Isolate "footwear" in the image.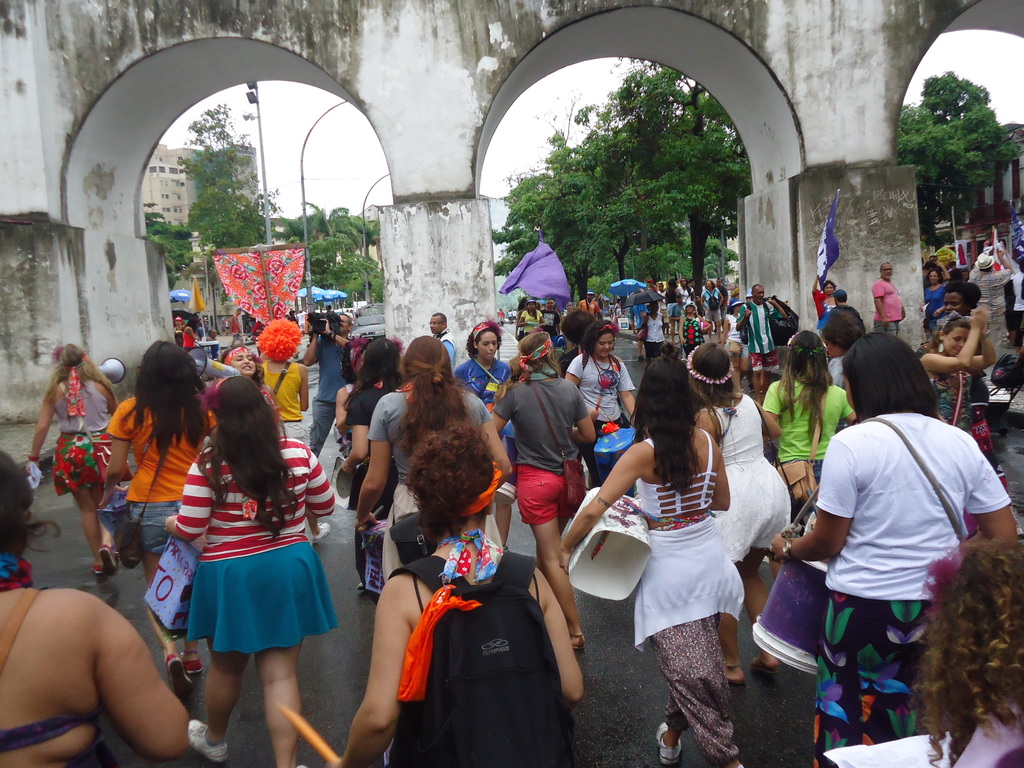
Isolated region: [308, 520, 329, 545].
